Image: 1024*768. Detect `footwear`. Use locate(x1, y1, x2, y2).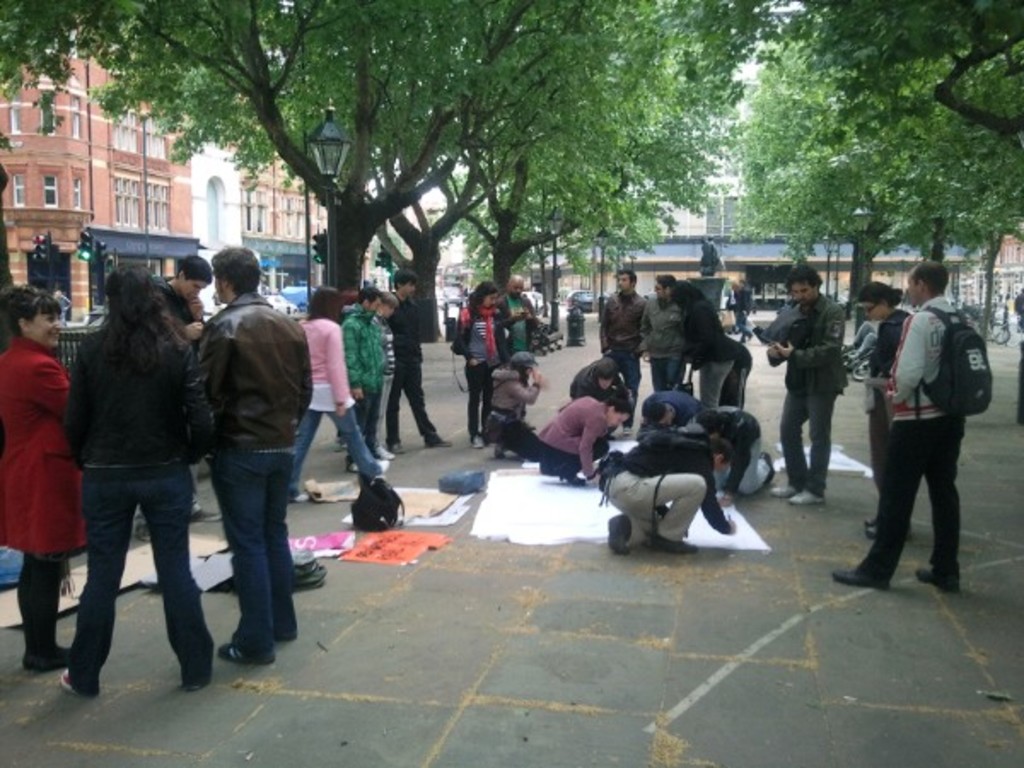
locate(471, 435, 485, 449).
